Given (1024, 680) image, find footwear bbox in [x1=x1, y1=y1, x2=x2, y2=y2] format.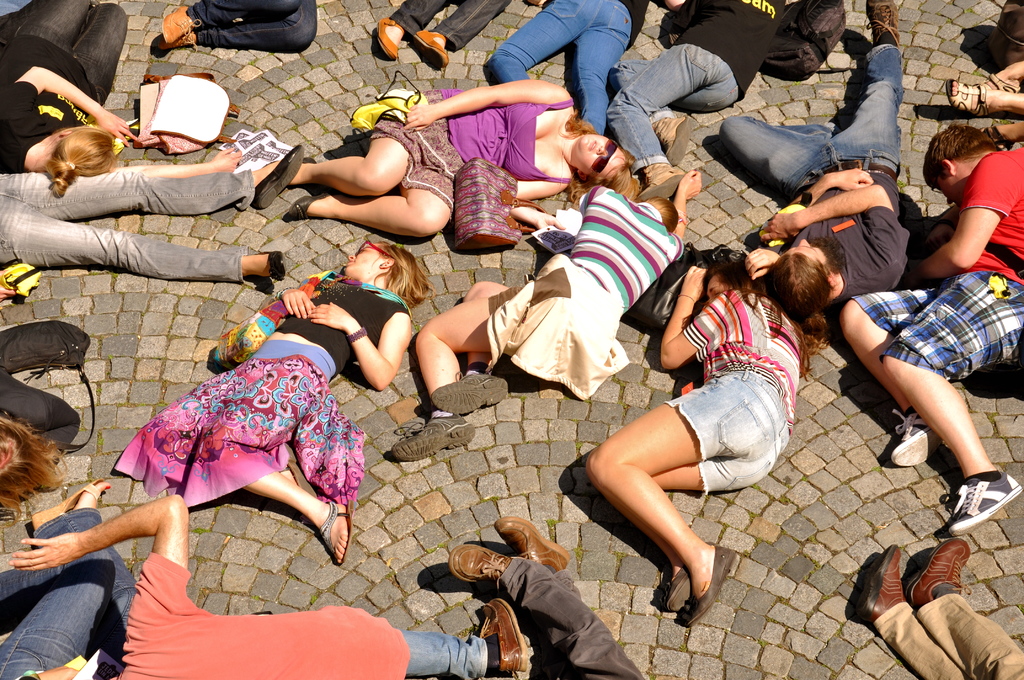
[x1=164, y1=29, x2=190, y2=54].
